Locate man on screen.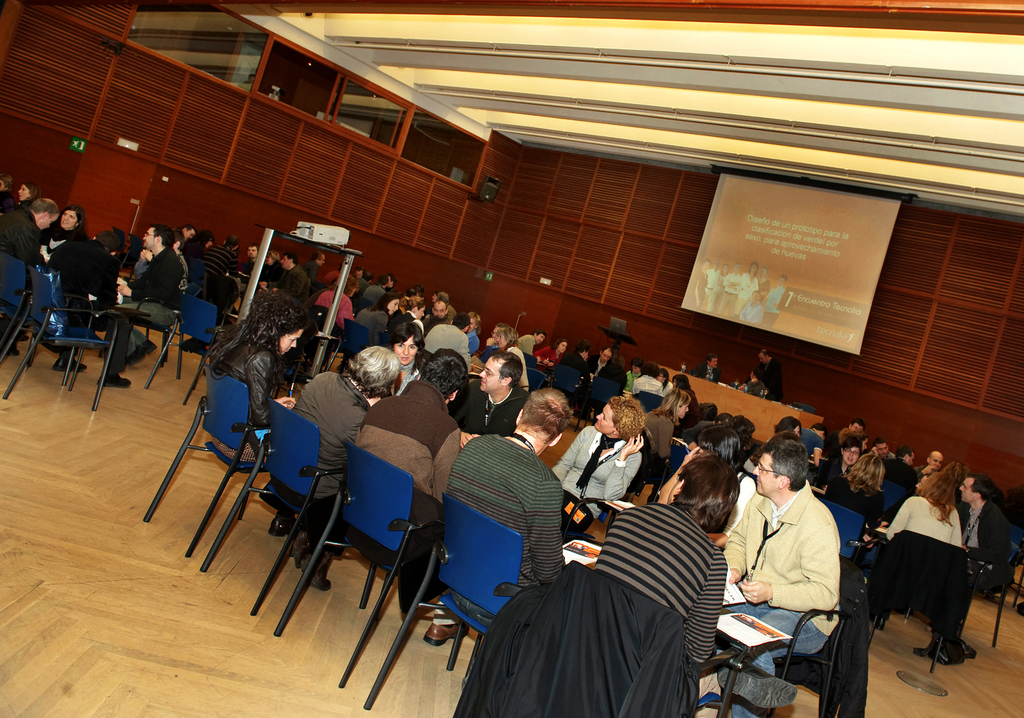
On screen at [355,274,398,320].
